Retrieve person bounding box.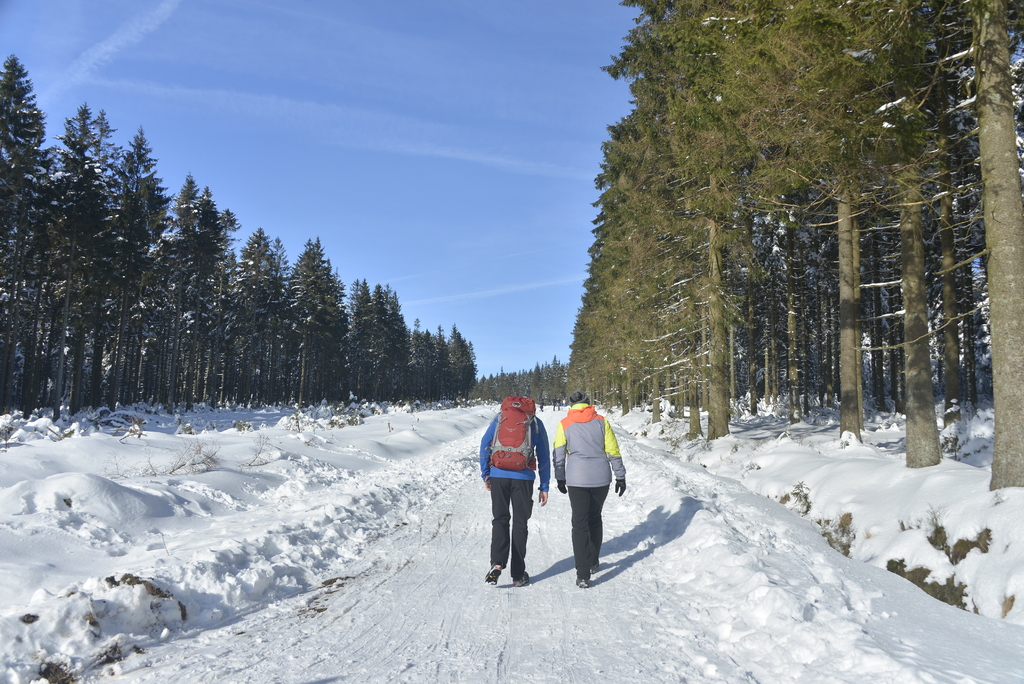
Bounding box: (555,398,560,414).
